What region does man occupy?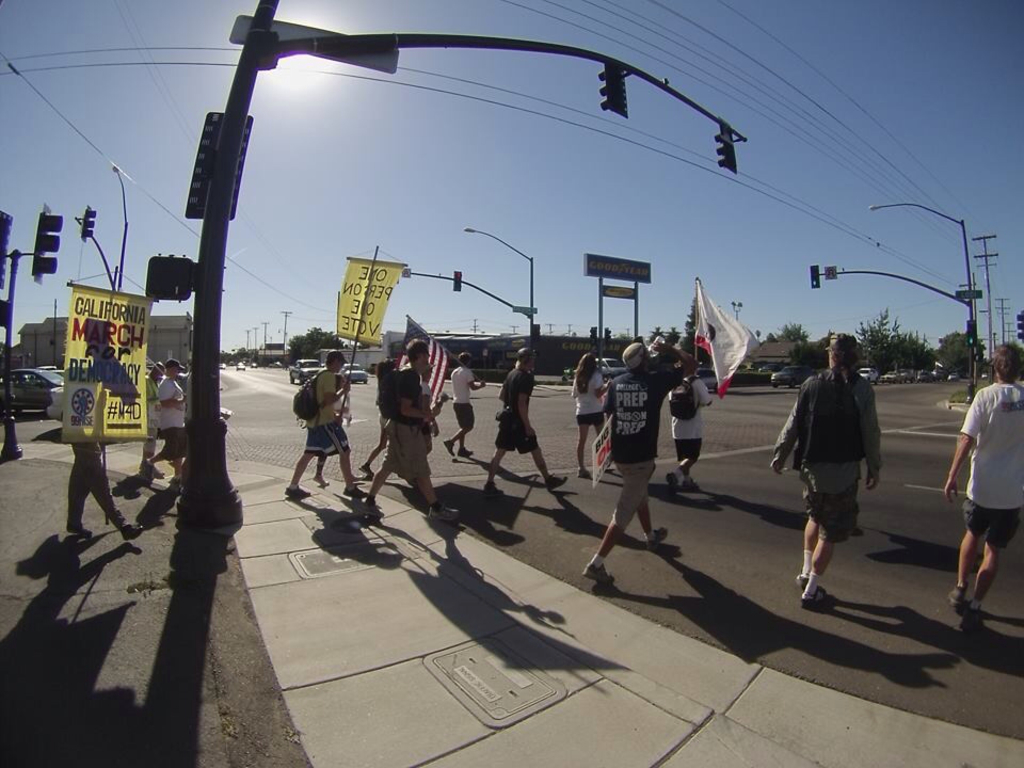
138,361,161,481.
